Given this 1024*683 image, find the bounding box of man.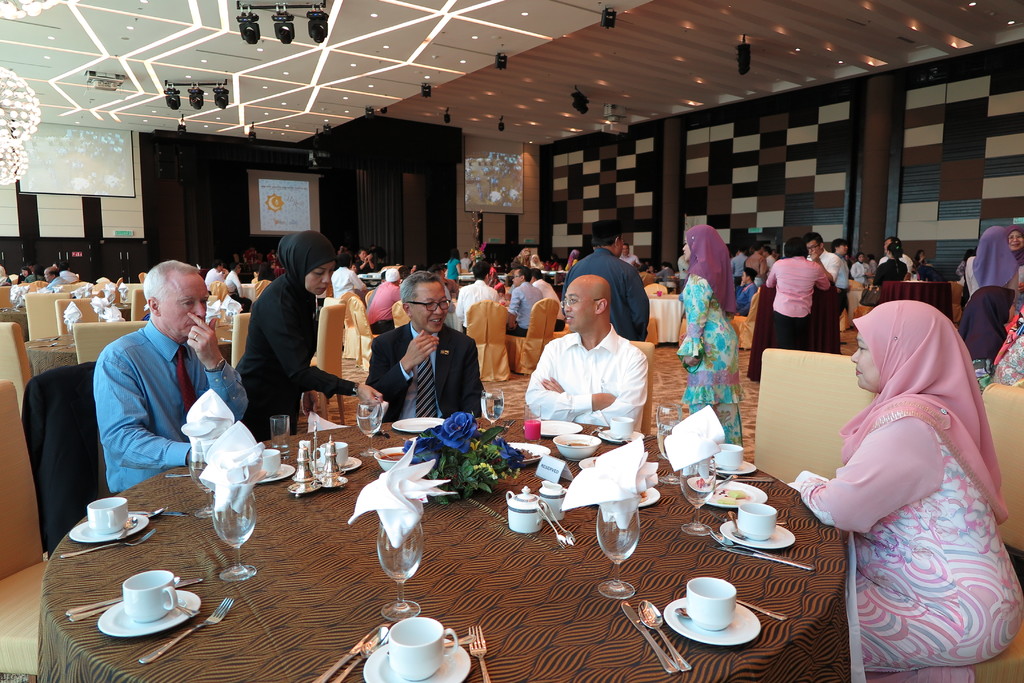
crop(731, 239, 781, 291).
